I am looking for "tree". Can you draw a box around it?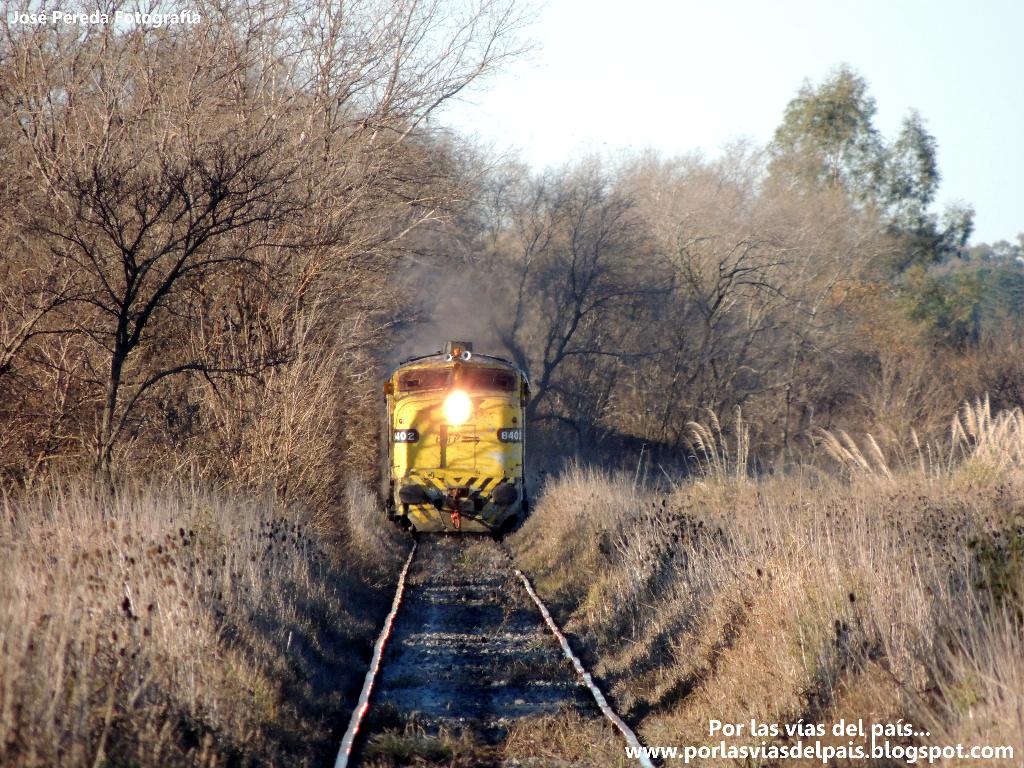
Sure, the bounding box is 480/150/555/352.
